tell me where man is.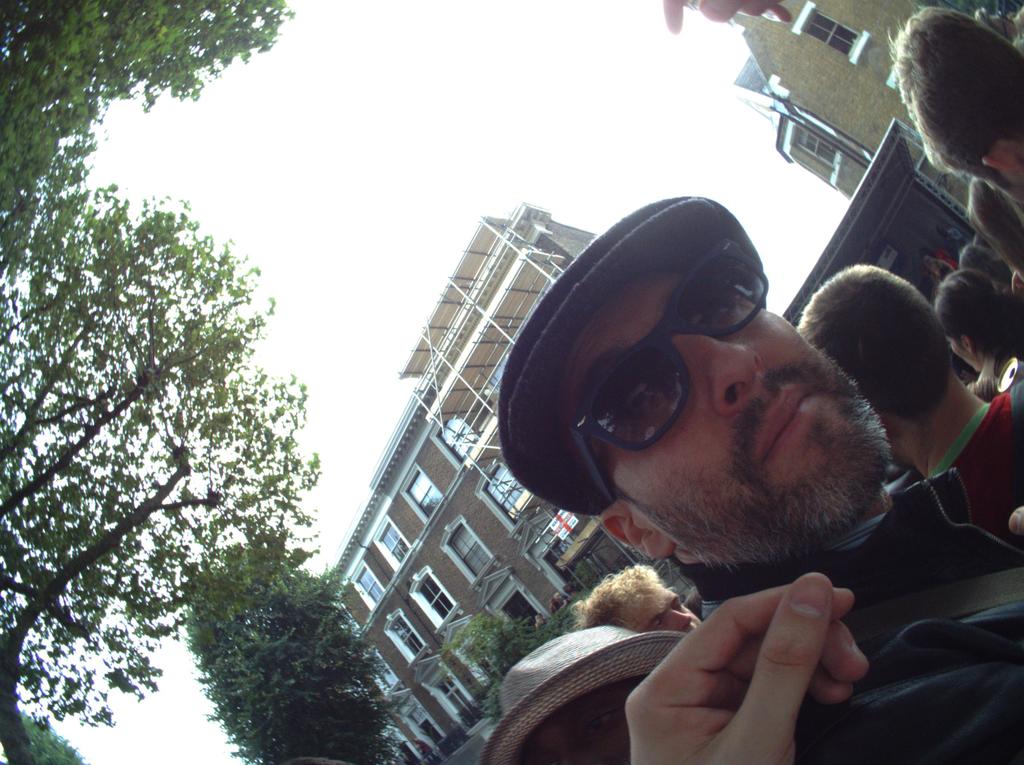
man is at (497, 190, 1023, 764).
